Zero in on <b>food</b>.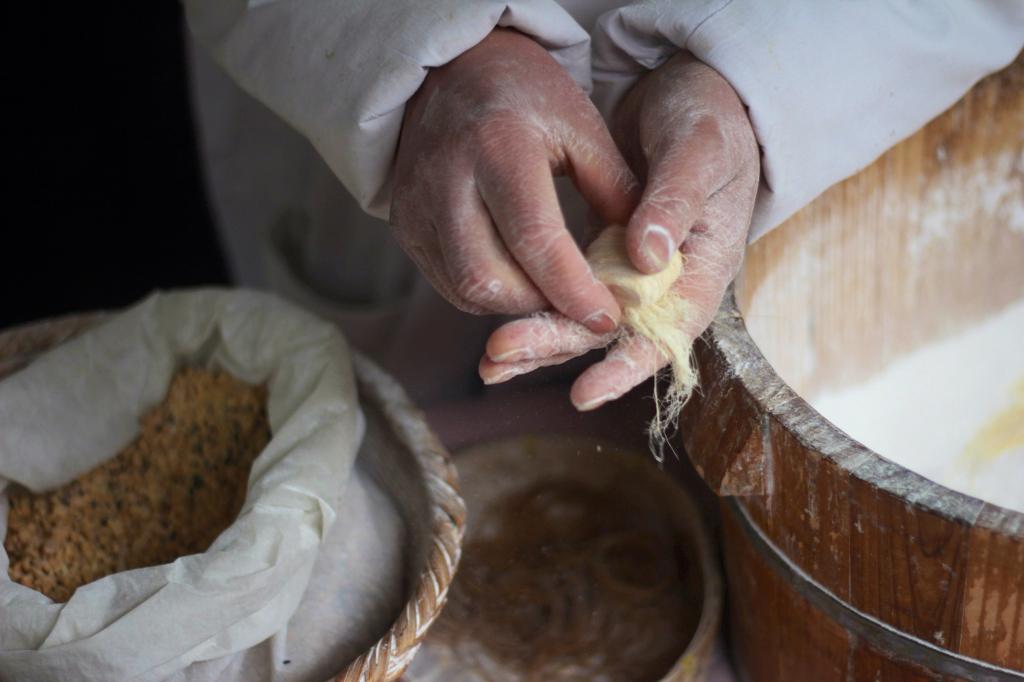
Zeroed in: {"x1": 7, "y1": 318, "x2": 307, "y2": 582}.
